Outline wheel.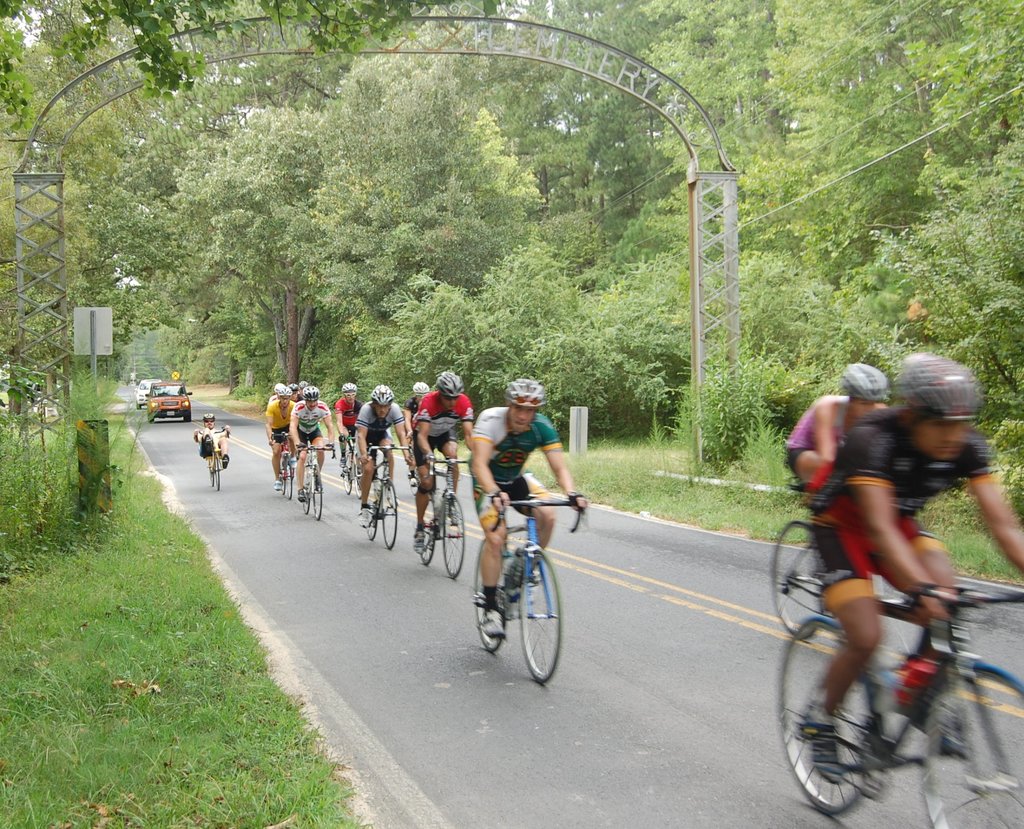
Outline: left=209, top=461, right=214, bottom=486.
